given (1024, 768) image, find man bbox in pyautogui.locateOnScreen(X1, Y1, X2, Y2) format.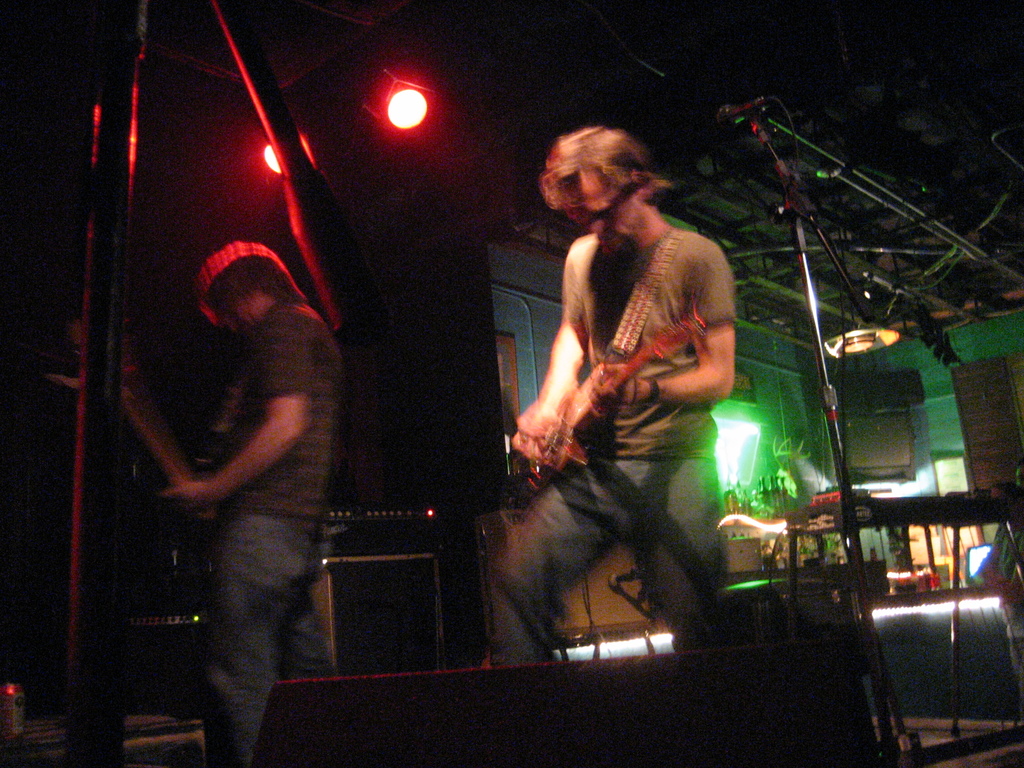
pyautogui.locateOnScreen(154, 241, 340, 767).
